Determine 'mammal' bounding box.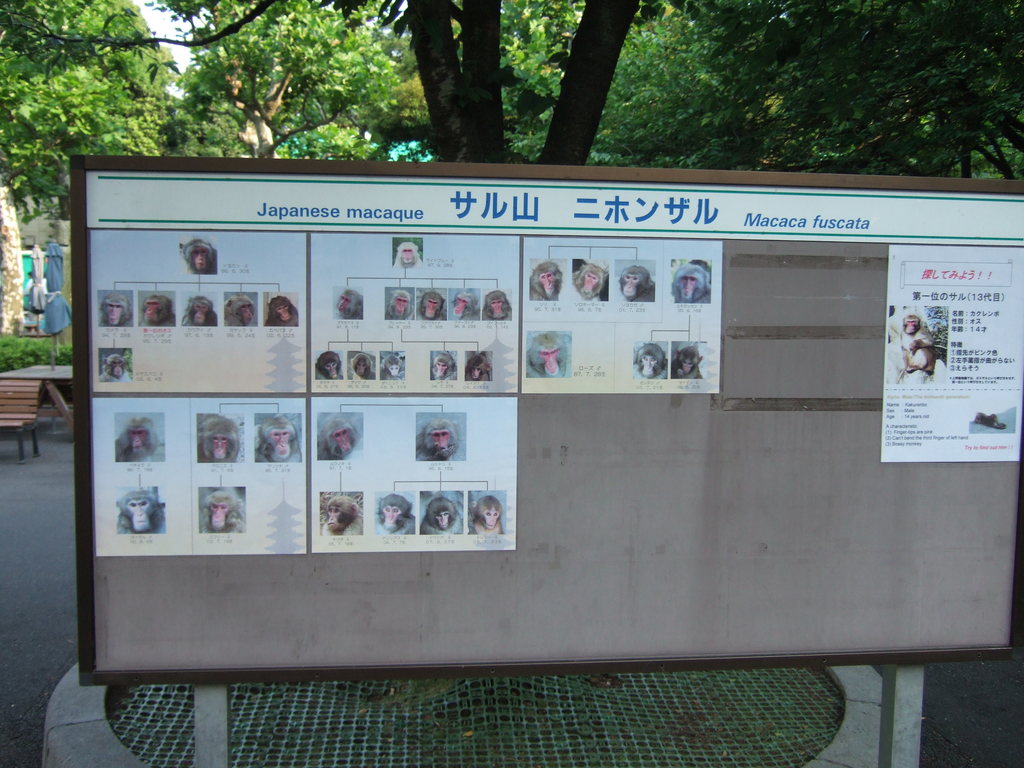
Determined: (898, 314, 933, 376).
